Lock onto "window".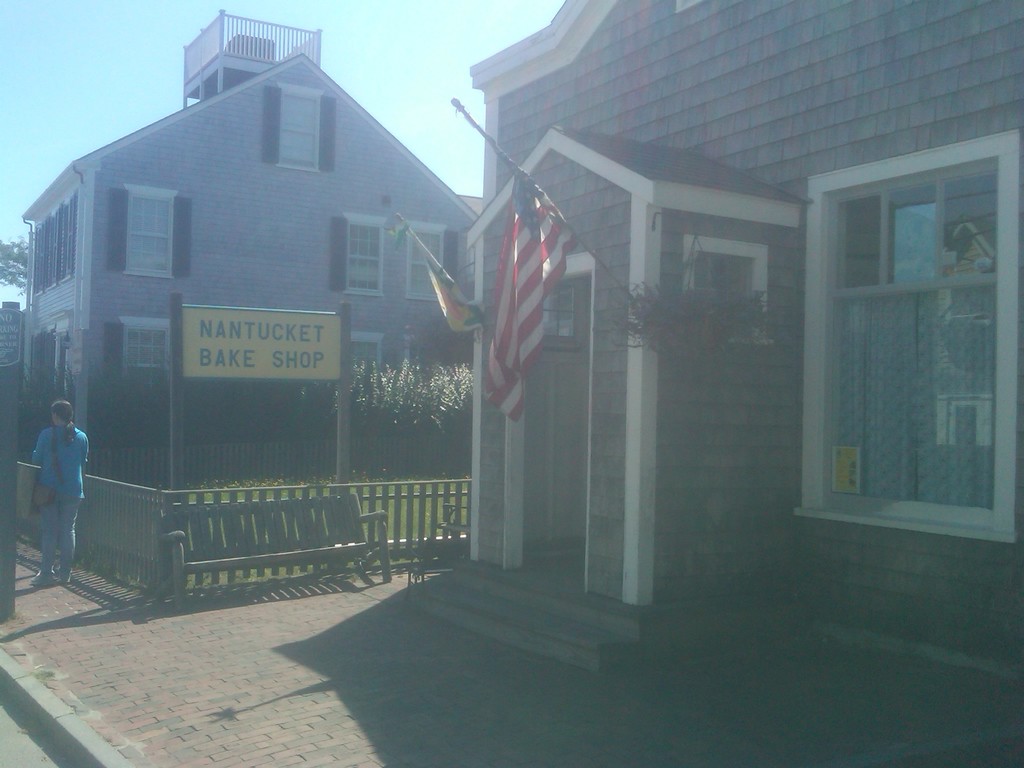
Locked: Rect(28, 202, 77, 292).
